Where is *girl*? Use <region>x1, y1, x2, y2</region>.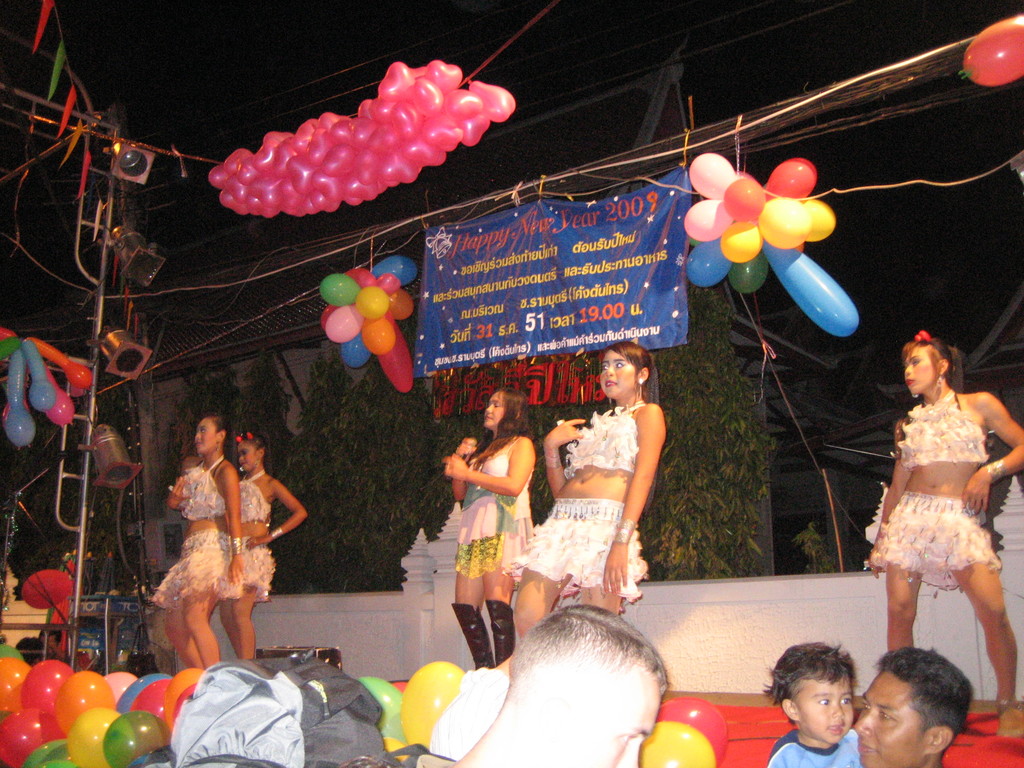
<region>155, 417, 250, 664</region>.
